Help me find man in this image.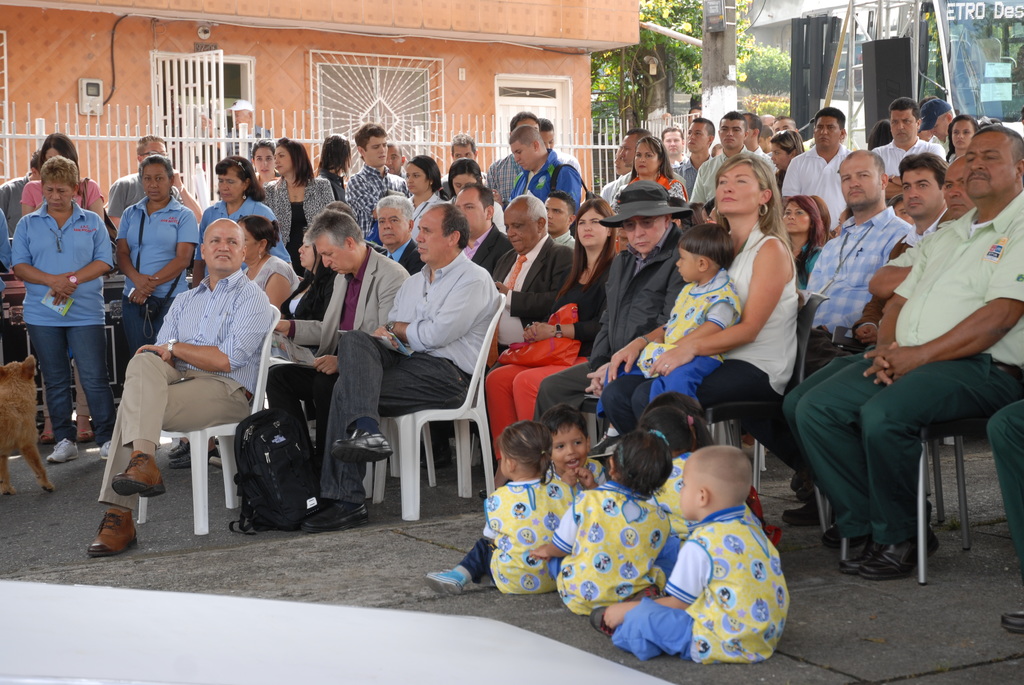
Found it: [left=452, top=178, right=520, bottom=278].
